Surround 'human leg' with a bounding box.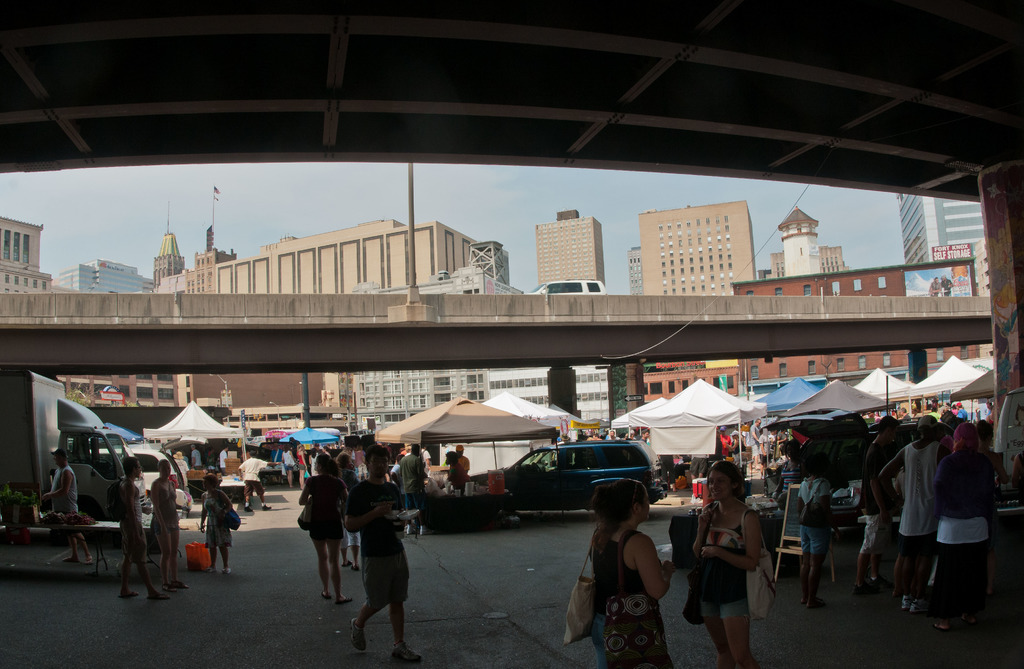
(136,558,170,597).
